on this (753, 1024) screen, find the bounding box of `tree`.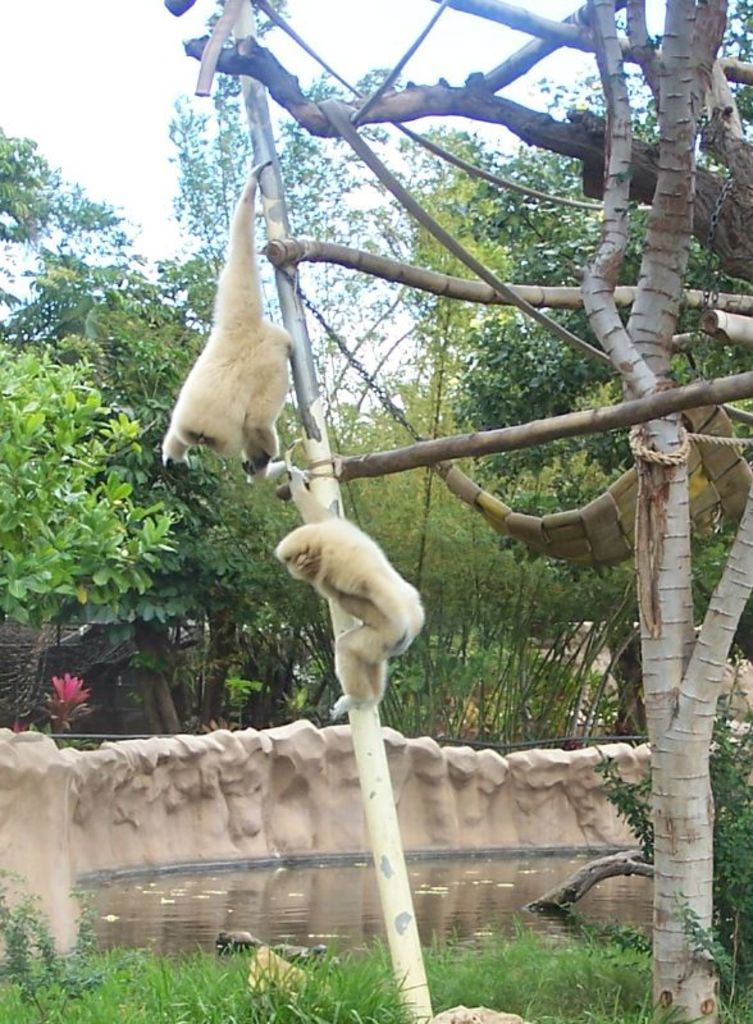
Bounding box: BBox(0, 881, 113, 1018).
